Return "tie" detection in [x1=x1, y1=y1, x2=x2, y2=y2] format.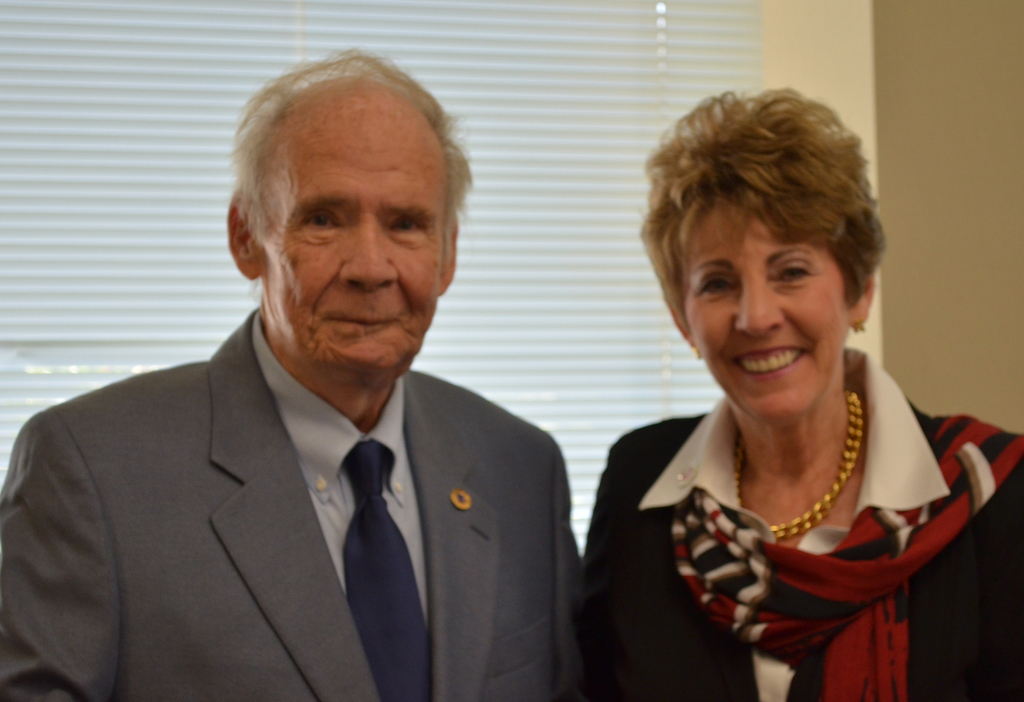
[x1=341, y1=439, x2=433, y2=701].
